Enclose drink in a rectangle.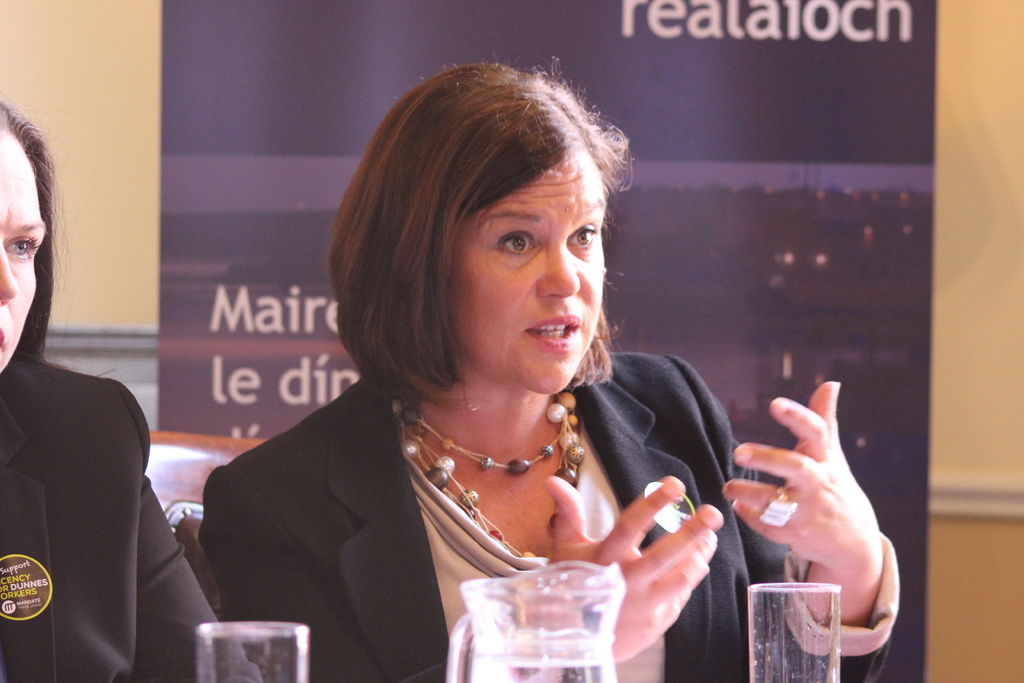
(left=469, top=627, right=619, bottom=682).
